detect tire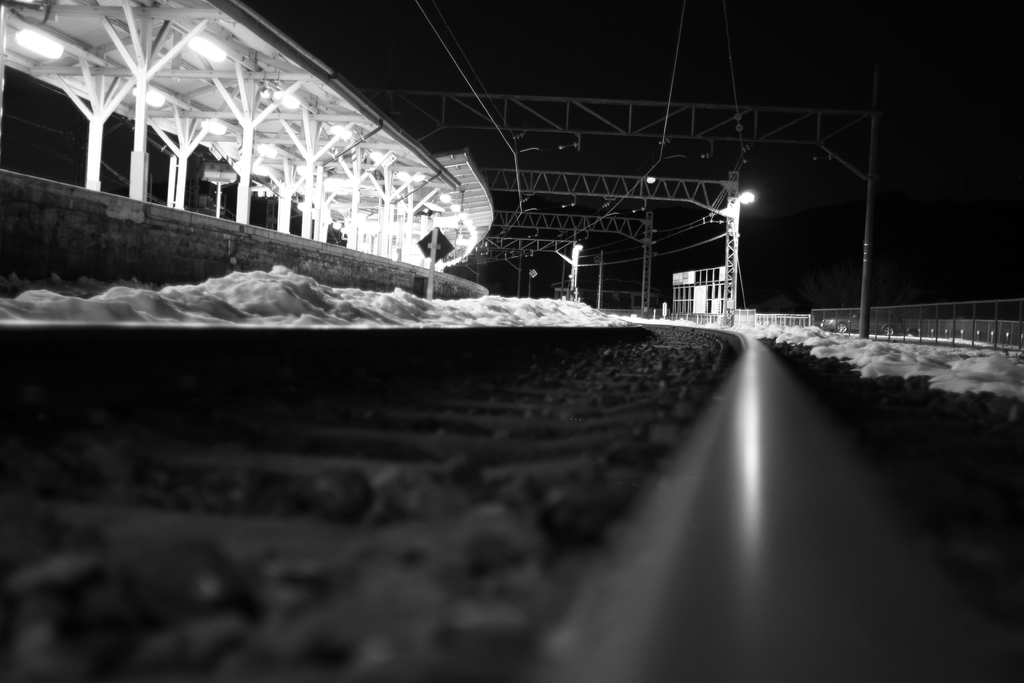
l=835, t=320, r=847, b=340
